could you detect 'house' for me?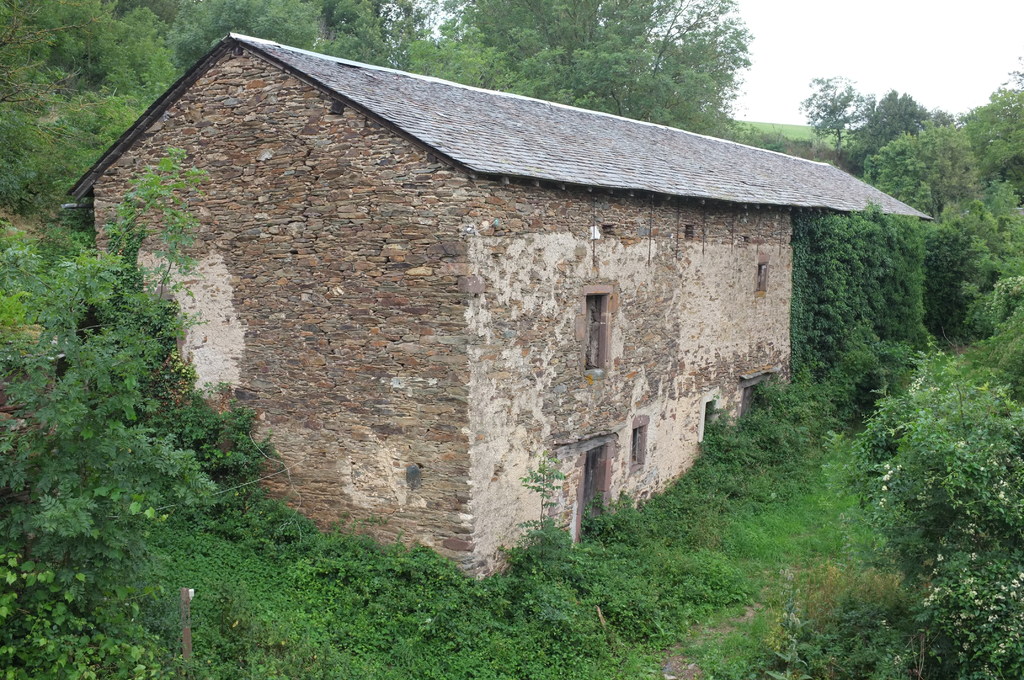
Detection result: crop(66, 33, 934, 587).
